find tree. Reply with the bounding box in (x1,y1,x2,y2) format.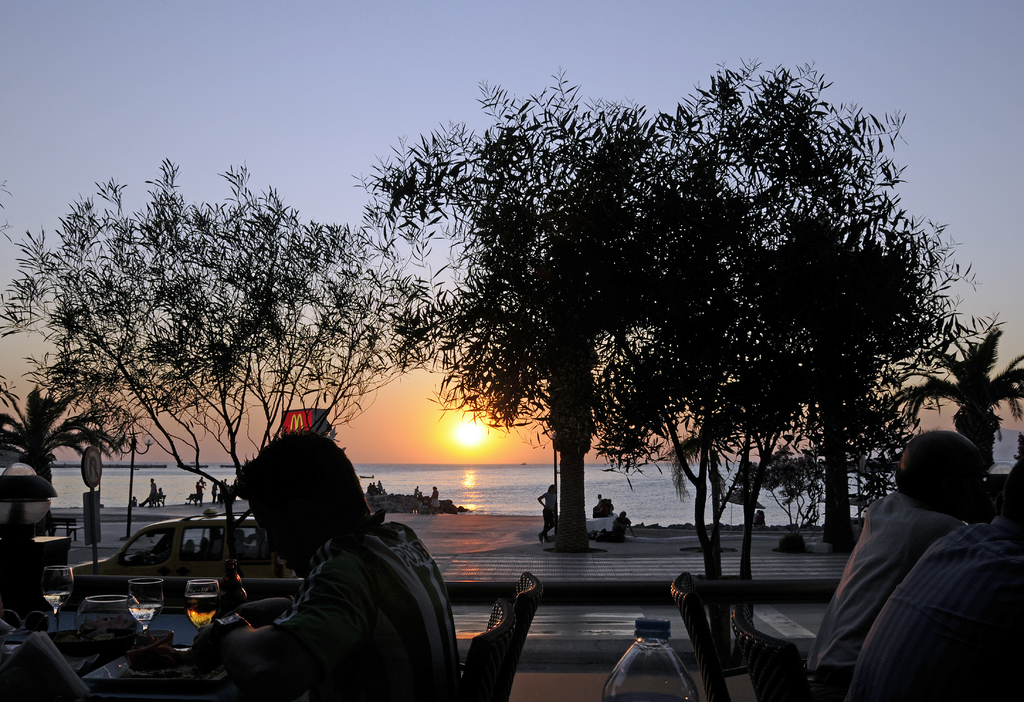
(0,379,158,537).
